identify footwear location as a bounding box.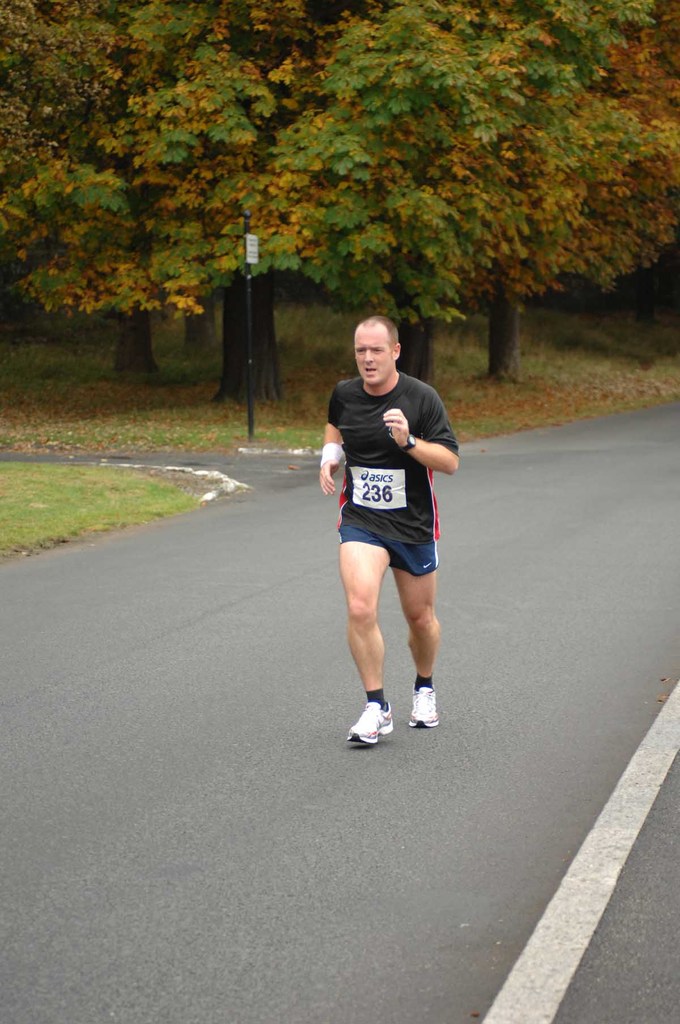
<region>343, 699, 396, 746</region>.
